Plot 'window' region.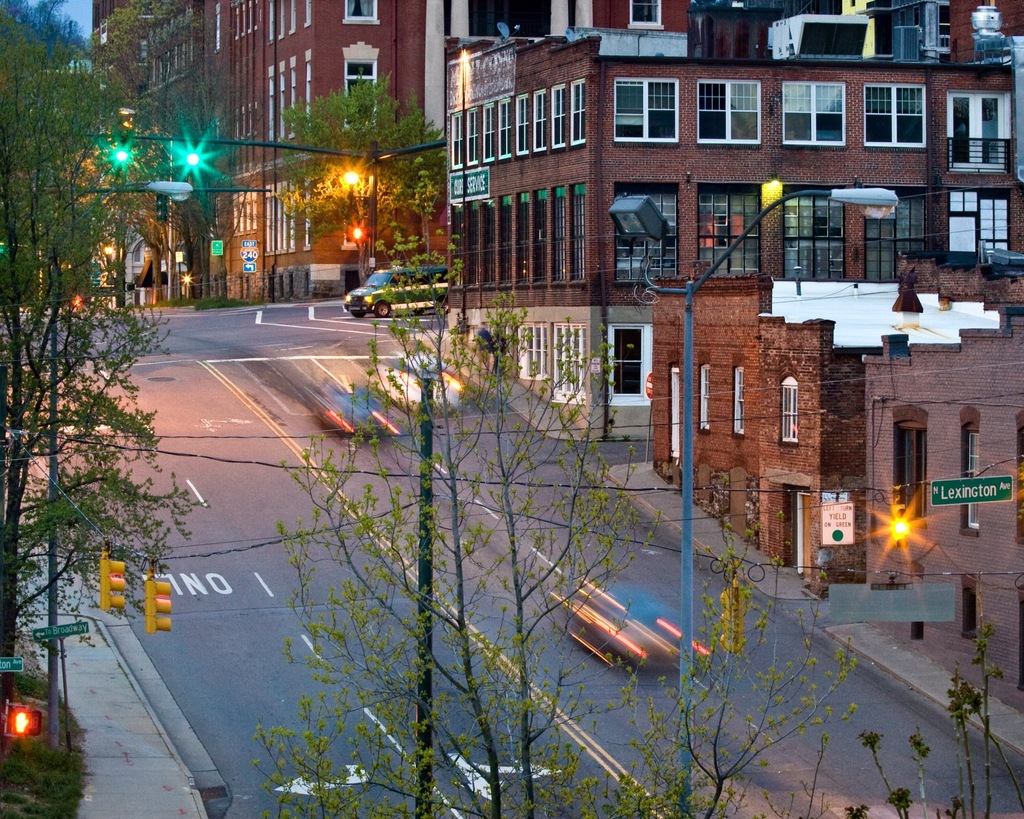
Plotted at box=[188, 36, 193, 70].
